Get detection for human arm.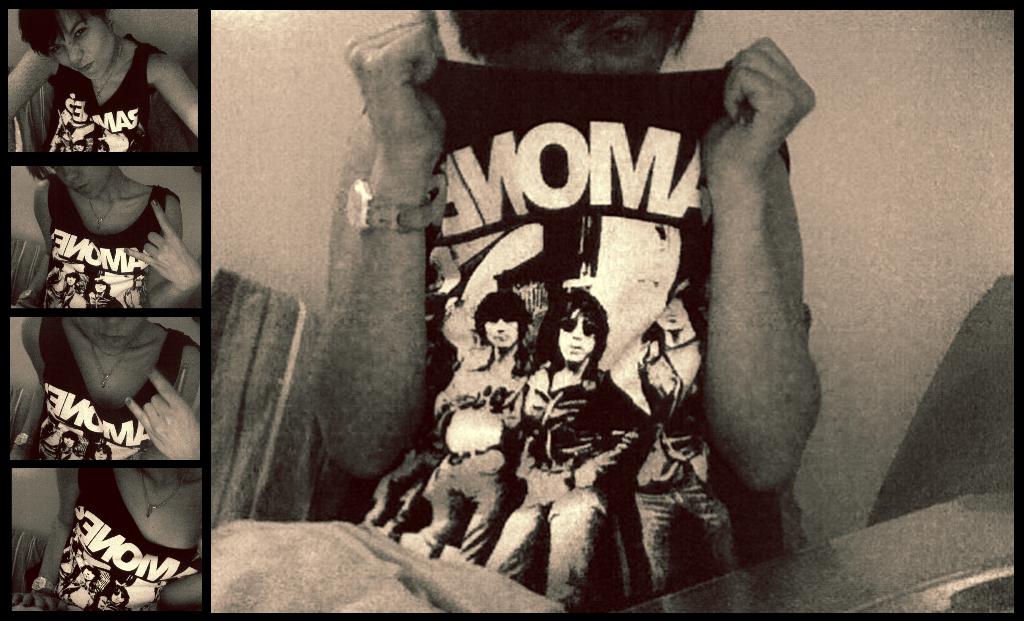
Detection: x1=120 y1=187 x2=204 y2=312.
